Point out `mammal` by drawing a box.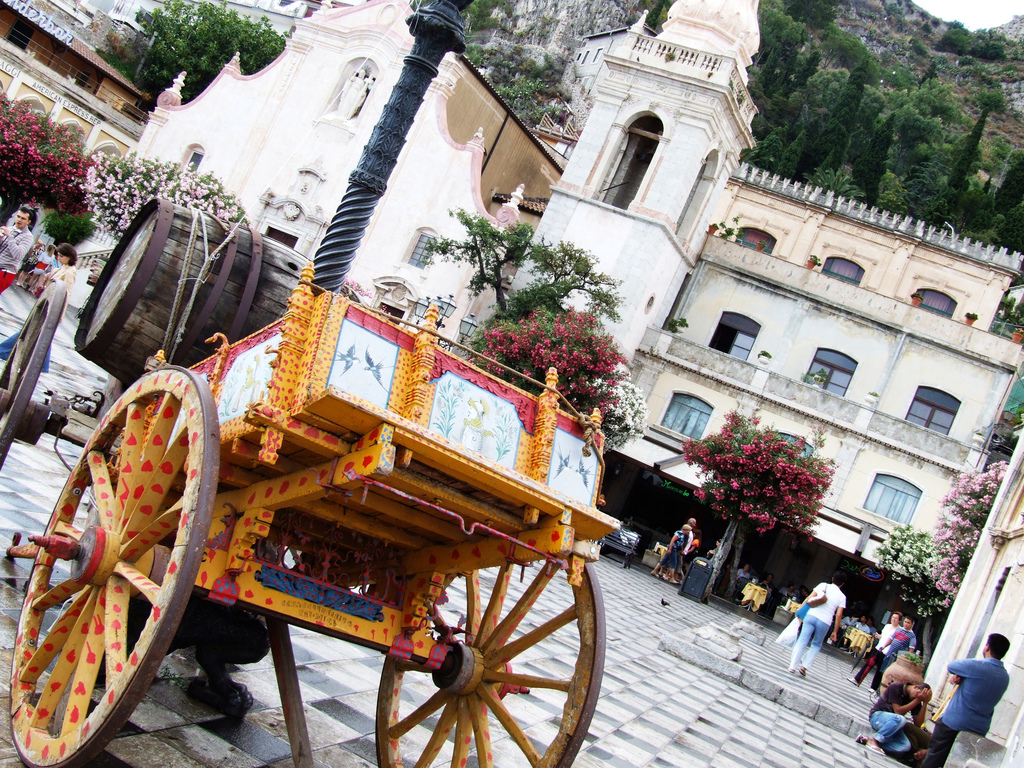
detection(851, 680, 934, 757).
